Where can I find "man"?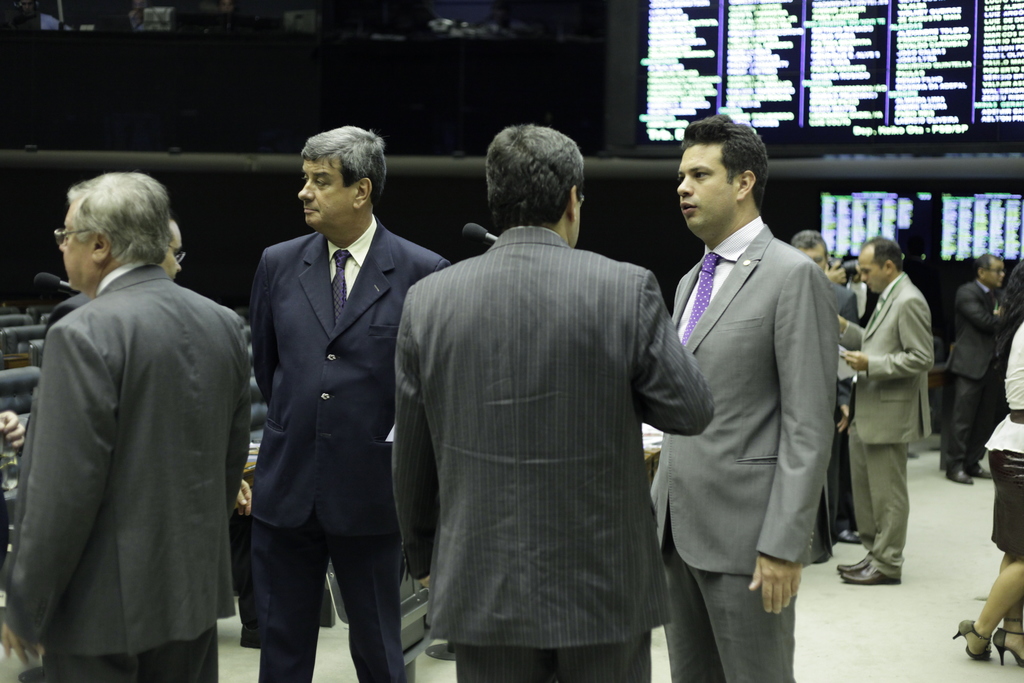
You can find it at pyautogui.locateOnScreen(947, 254, 1017, 484).
